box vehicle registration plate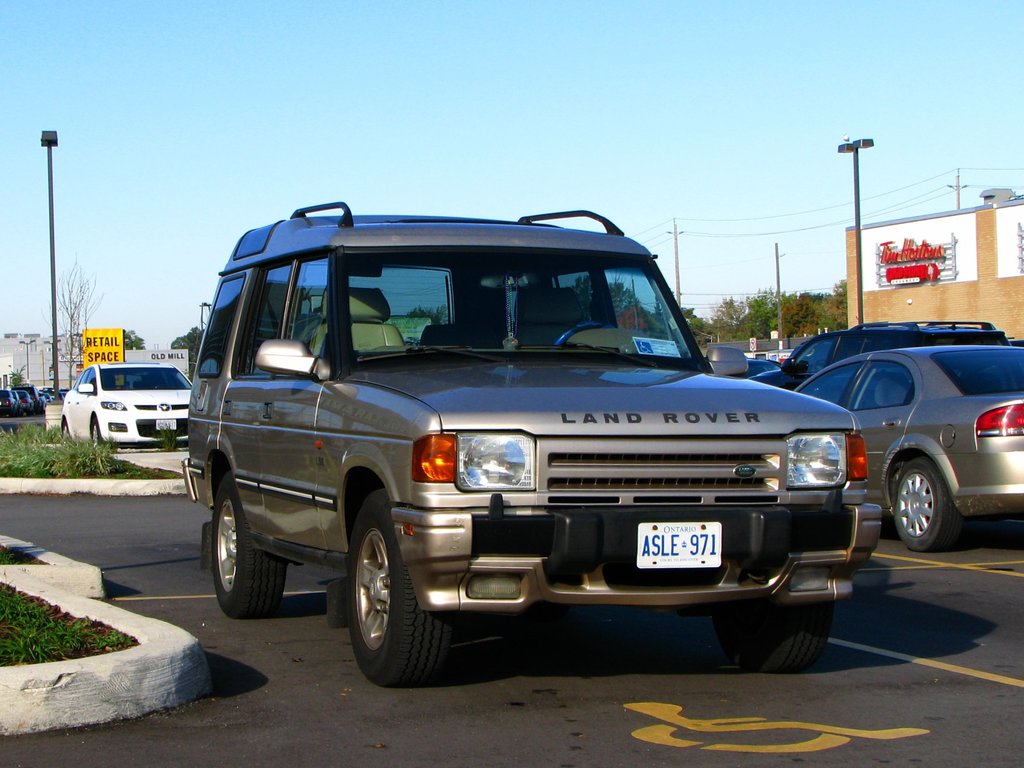
x1=629, y1=524, x2=733, y2=596
